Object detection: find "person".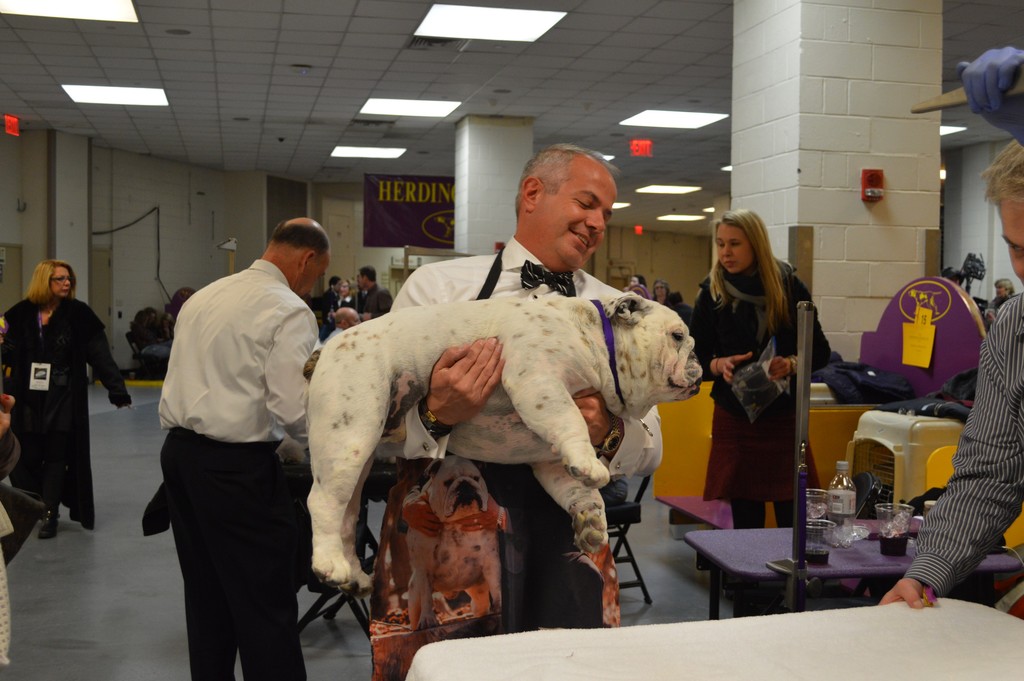
<bbox>984, 281, 1008, 321</bbox>.
